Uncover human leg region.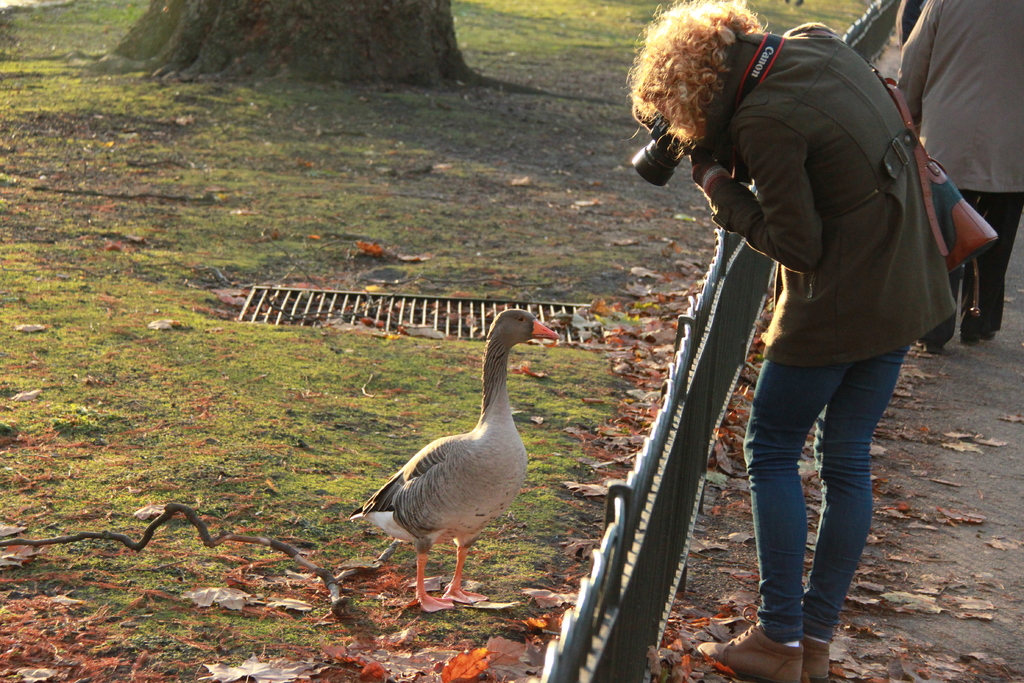
Uncovered: pyautogui.locateOnScreen(962, 190, 1023, 345).
